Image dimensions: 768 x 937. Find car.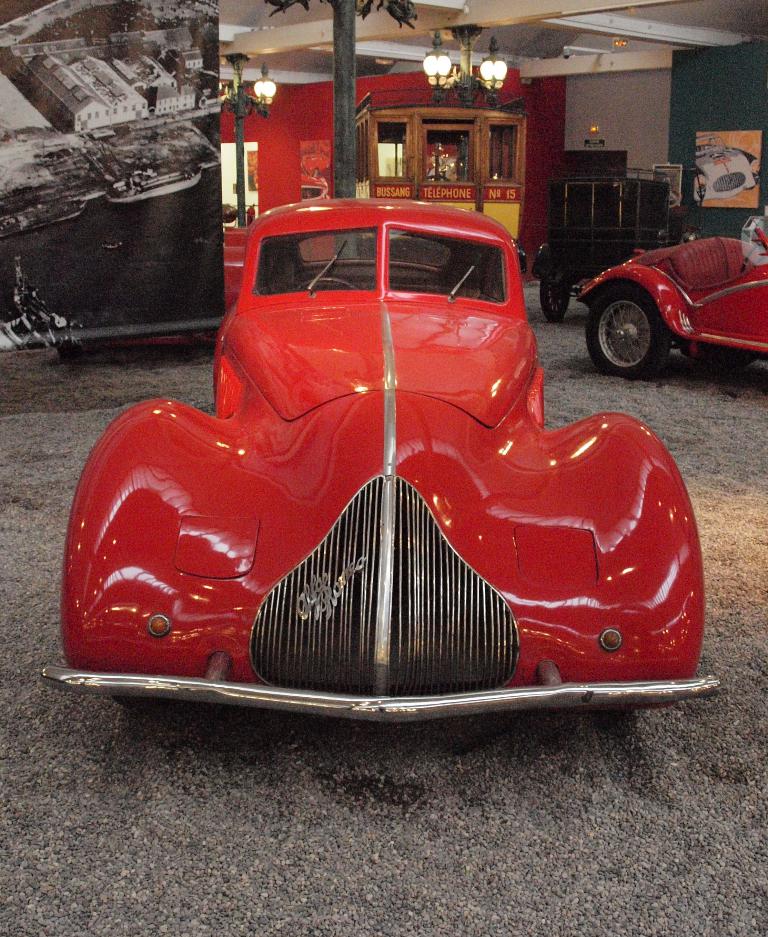
{"left": 535, "top": 173, "right": 713, "bottom": 322}.
